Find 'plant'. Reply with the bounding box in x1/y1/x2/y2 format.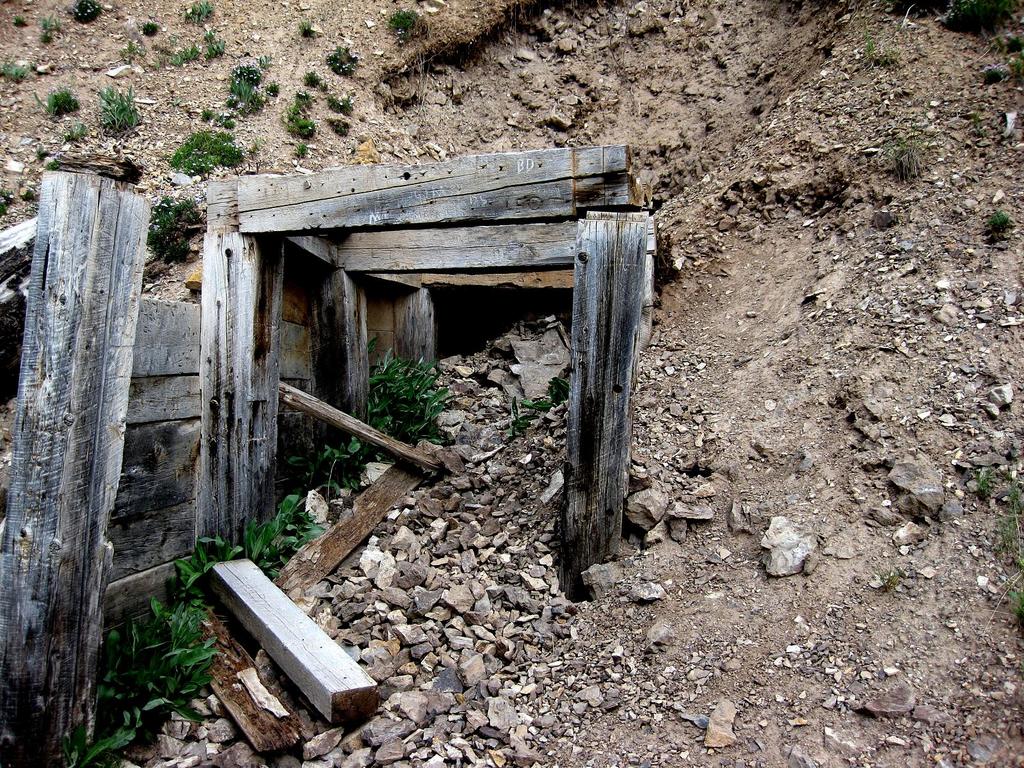
0/60/25/82.
